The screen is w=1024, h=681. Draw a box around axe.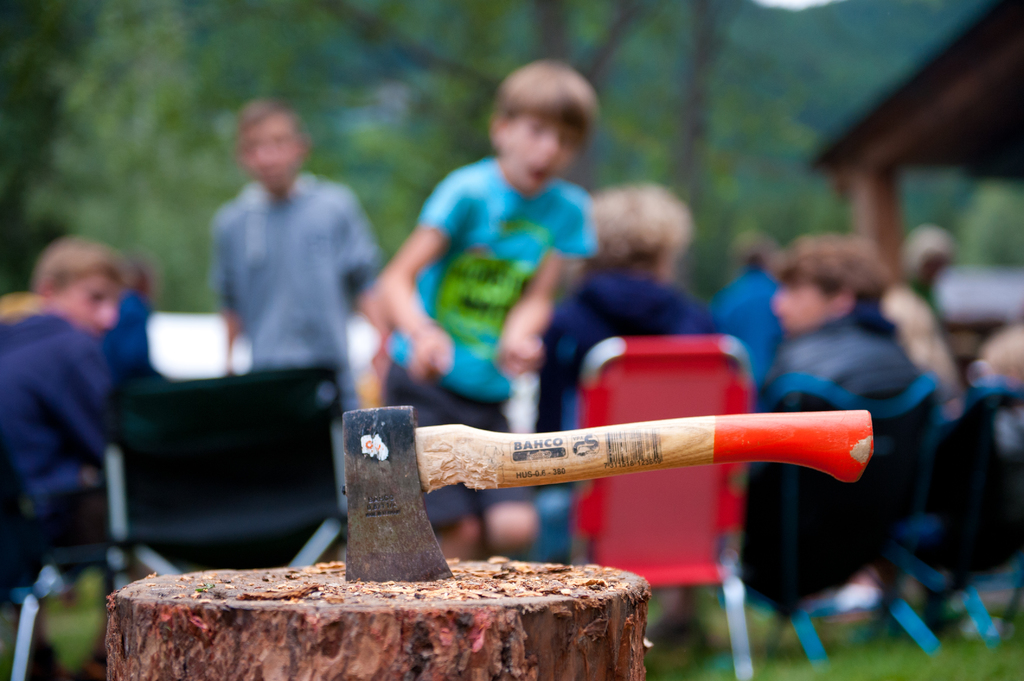
[333, 364, 935, 561].
